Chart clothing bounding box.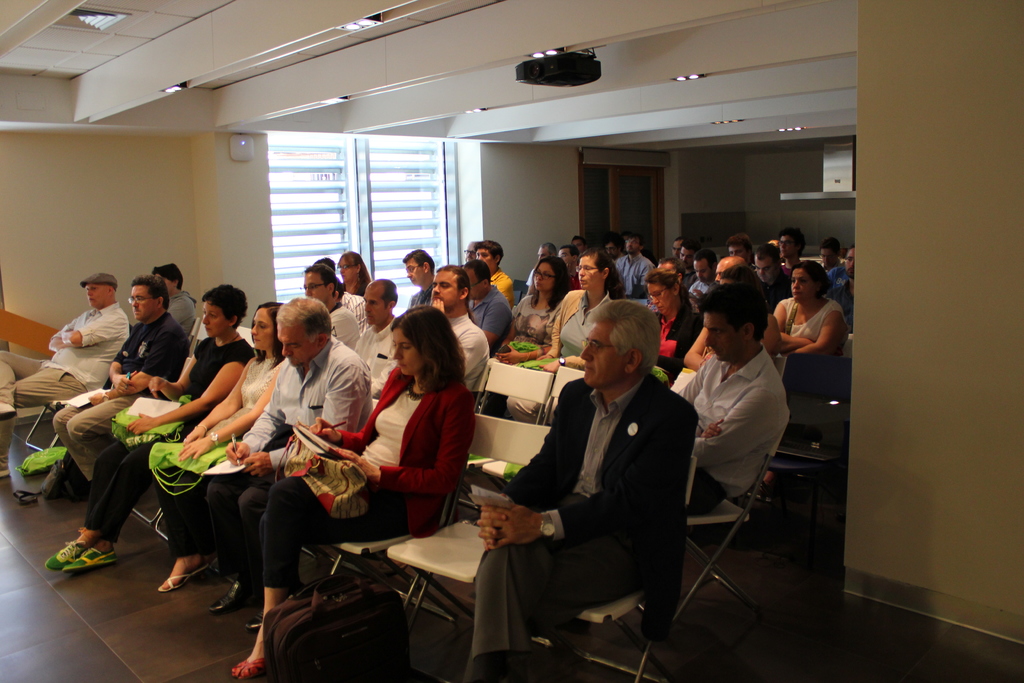
Charted: x1=684, y1=350, x2=788, y2=514.
